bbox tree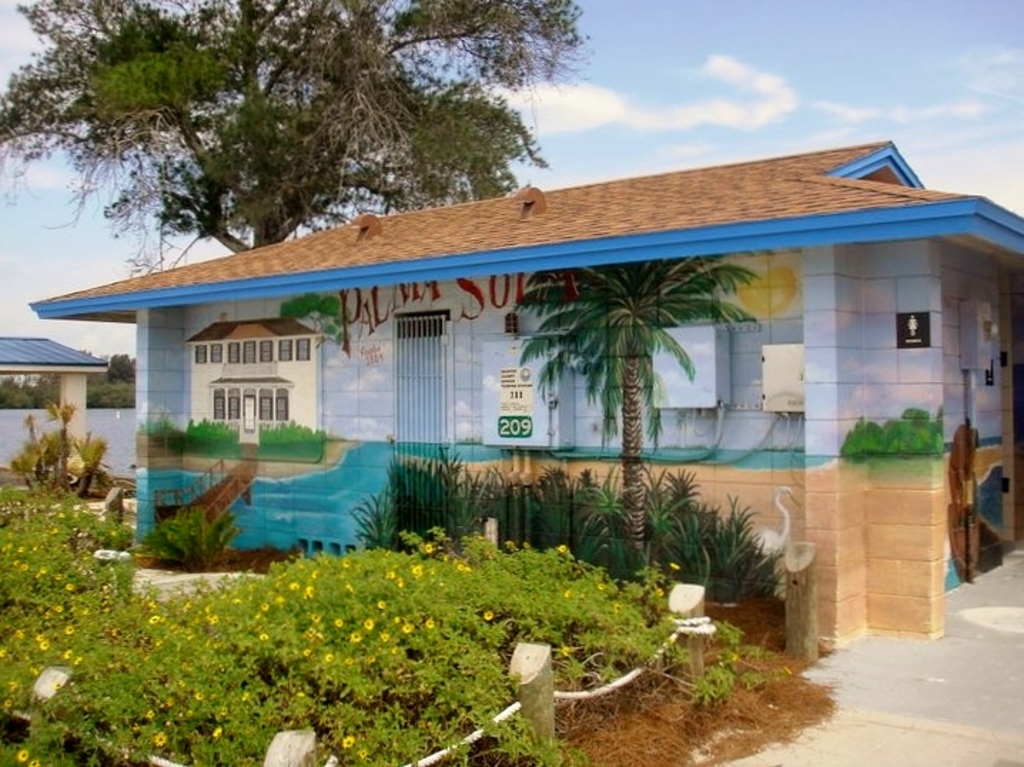
0/1/588/249
